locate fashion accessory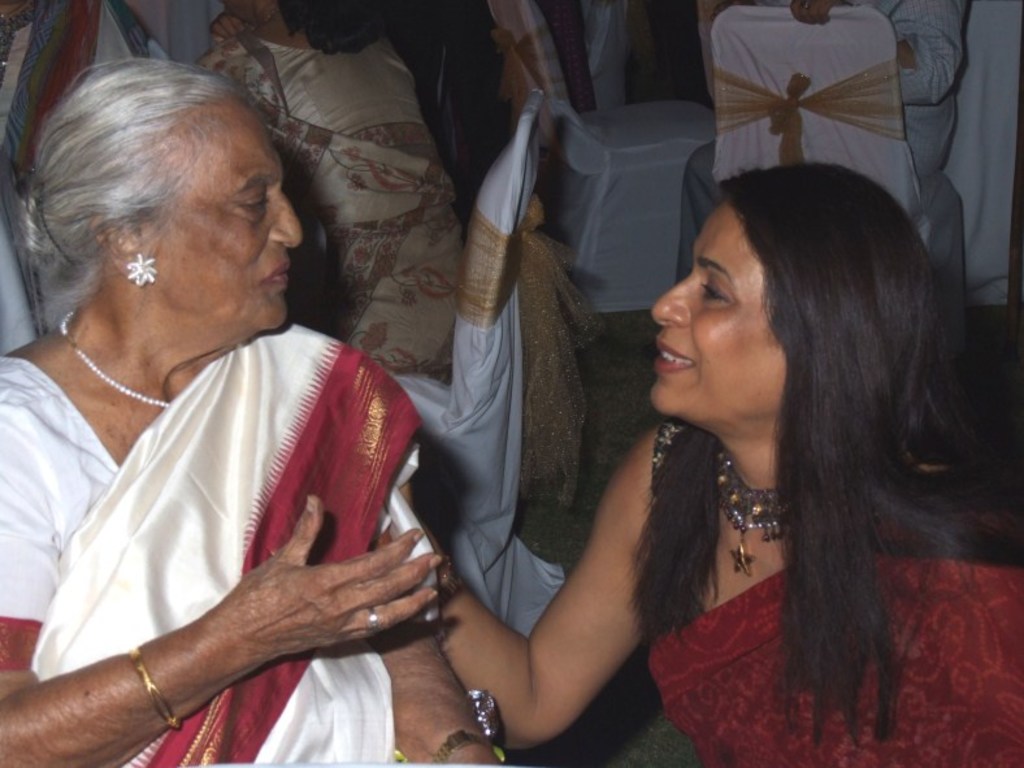
Rect(431, 723, 507, 767)
